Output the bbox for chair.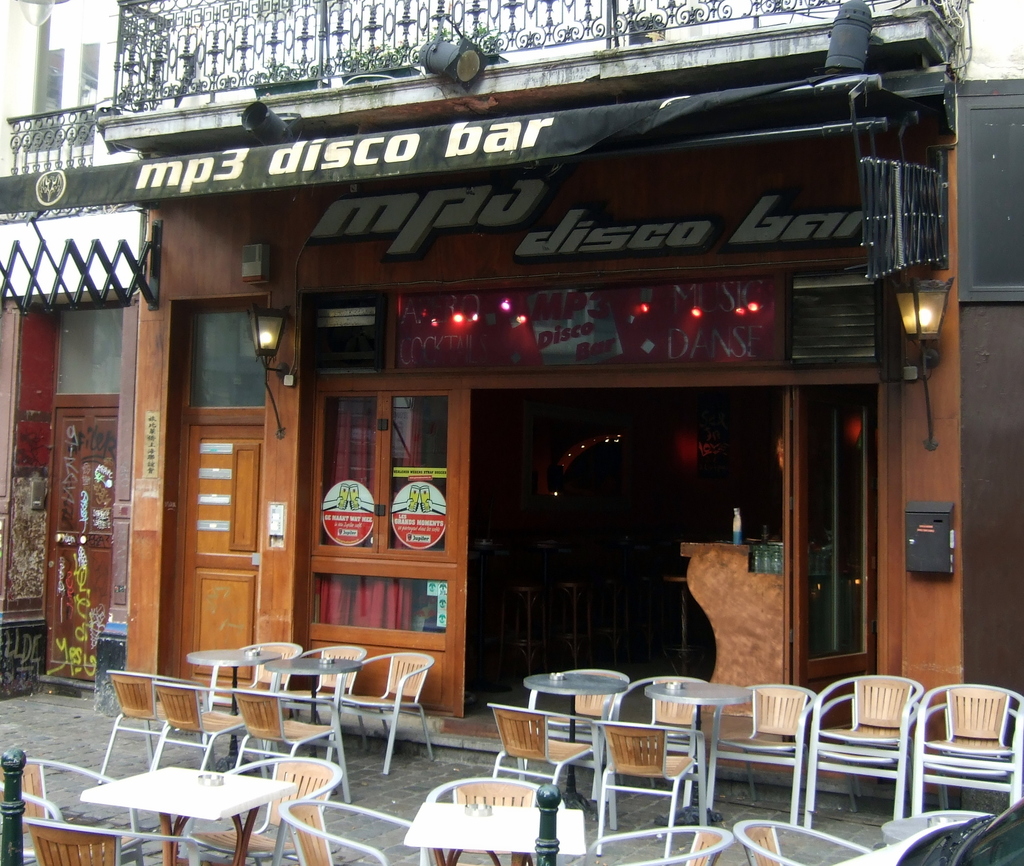
[231,688,348,795].
